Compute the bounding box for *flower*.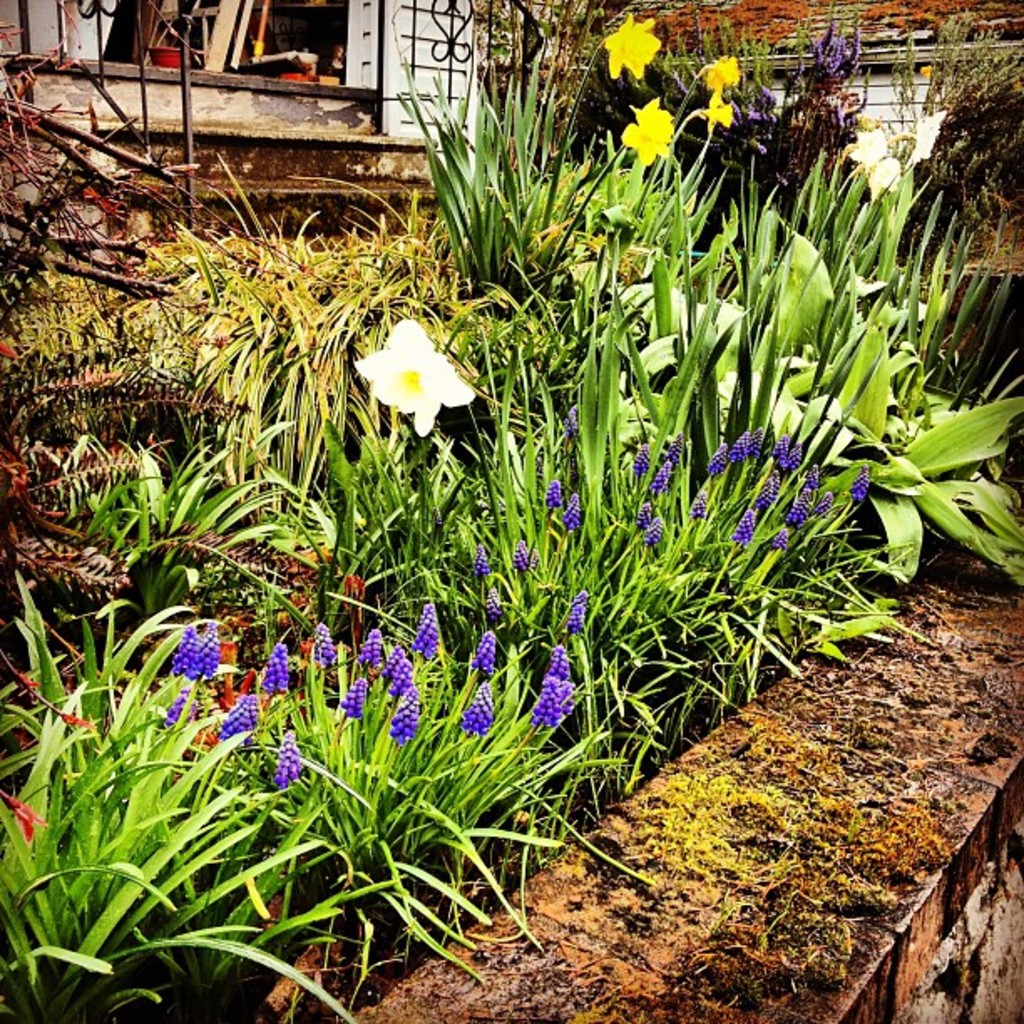
x1=258 y1=649 x2=289 y2=699.
